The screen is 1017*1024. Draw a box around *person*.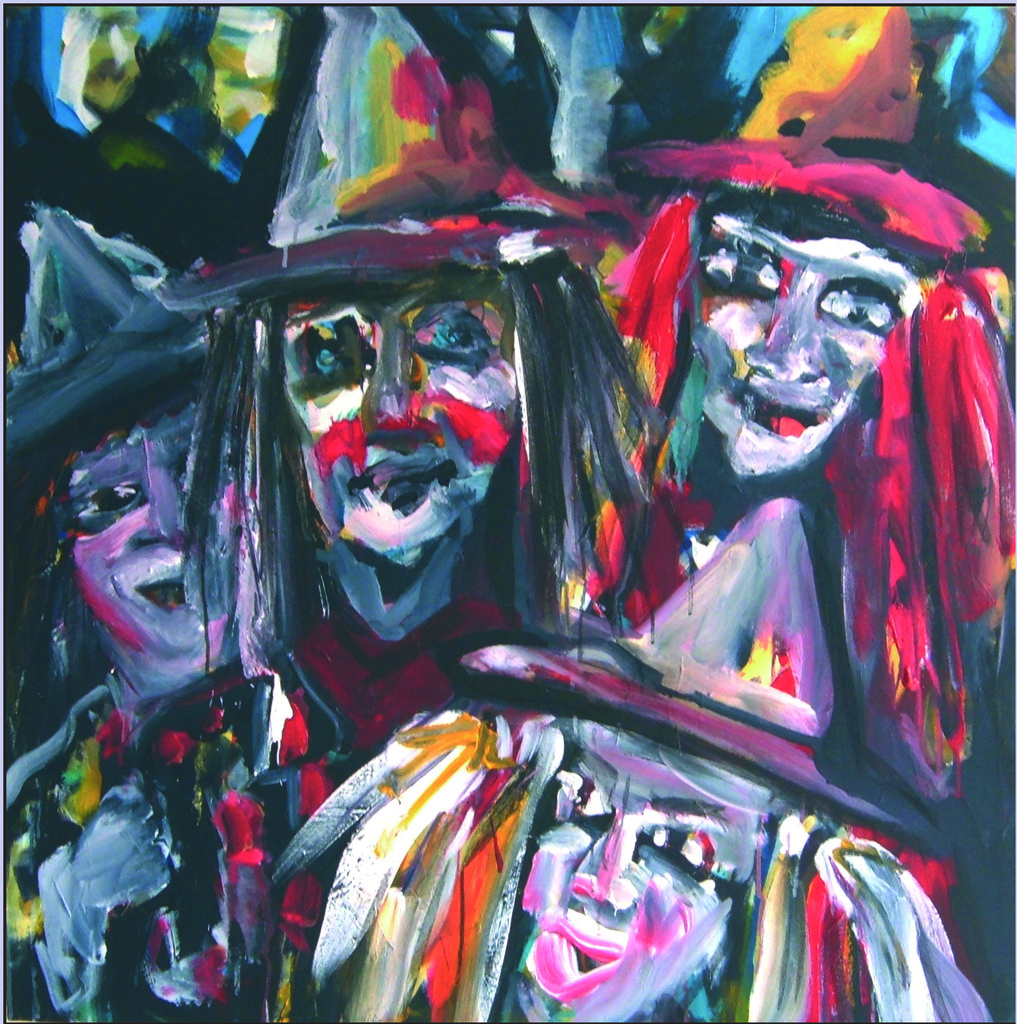
x1=273 y1=495 x2=999 y2=1020.
